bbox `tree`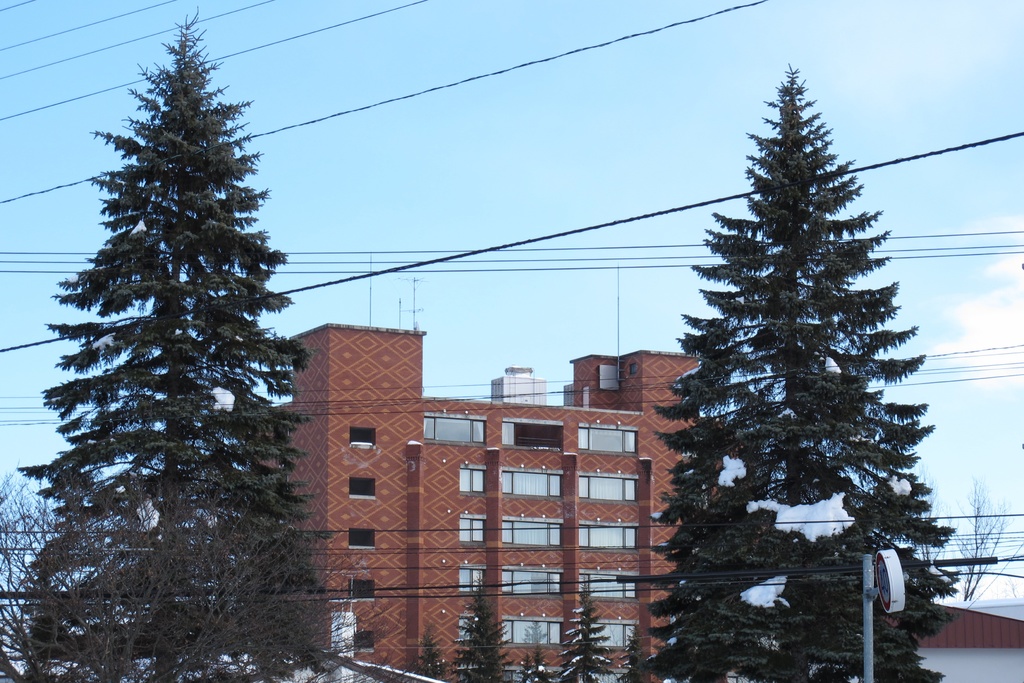
(left=450, top=579, right=515, bottom=682)
